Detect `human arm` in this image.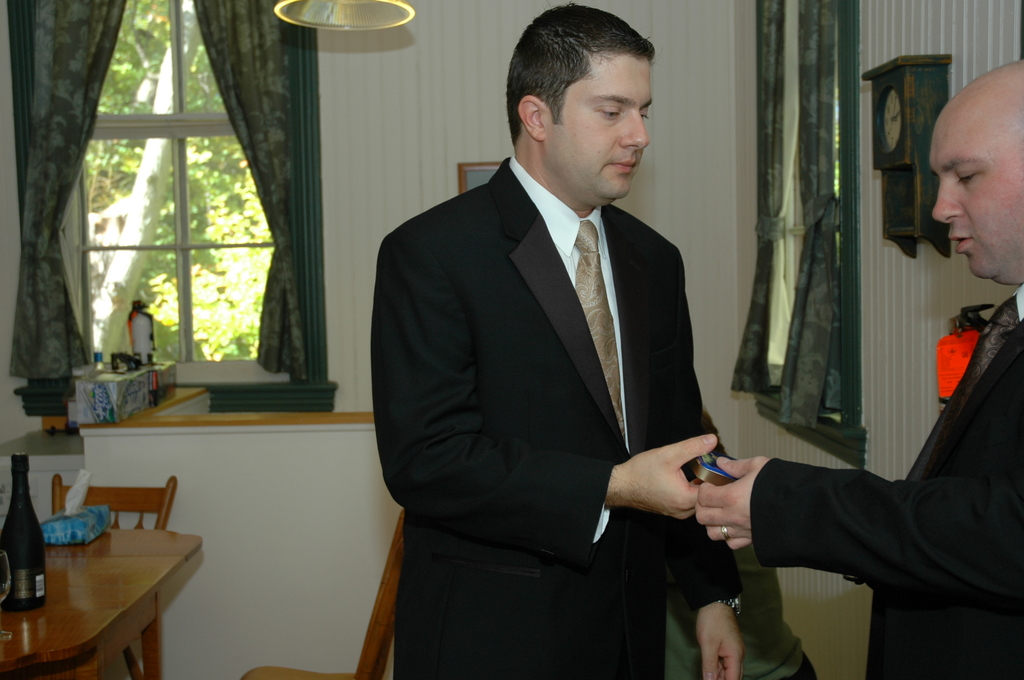
Detection: box(648, 403, 995, 654).
